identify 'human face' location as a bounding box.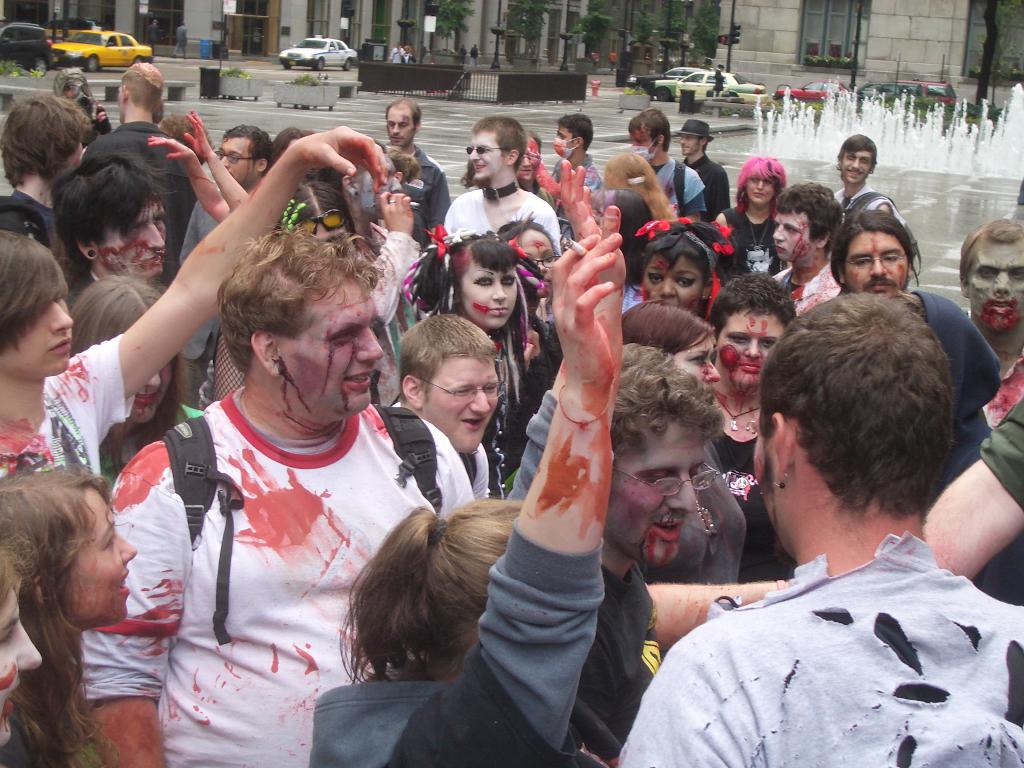
region(676, 327, 721, 395).
